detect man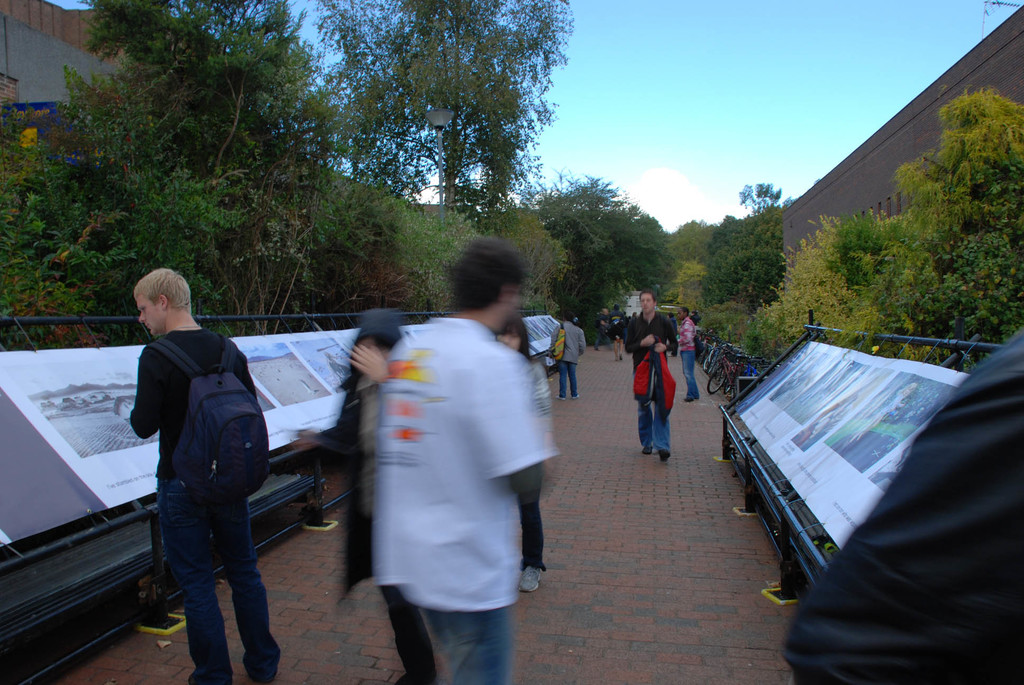
left=611, top=303, right=632, bottom=363
